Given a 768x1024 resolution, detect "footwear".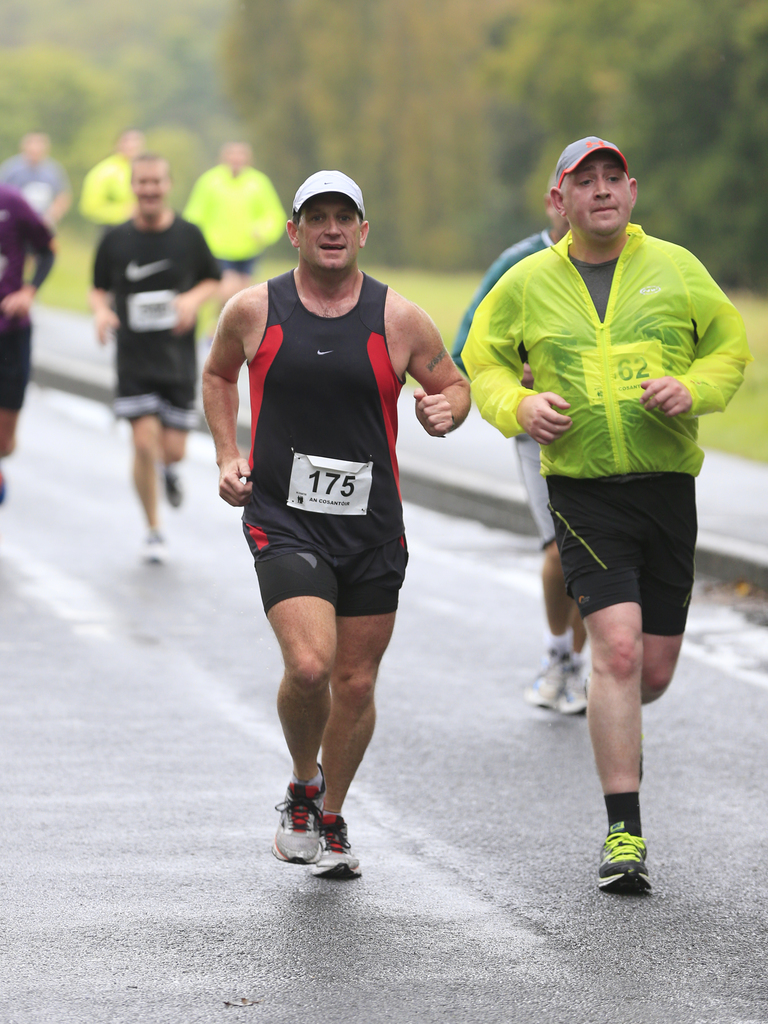
[x1=520, y1=636, x2=558, y2=707].
